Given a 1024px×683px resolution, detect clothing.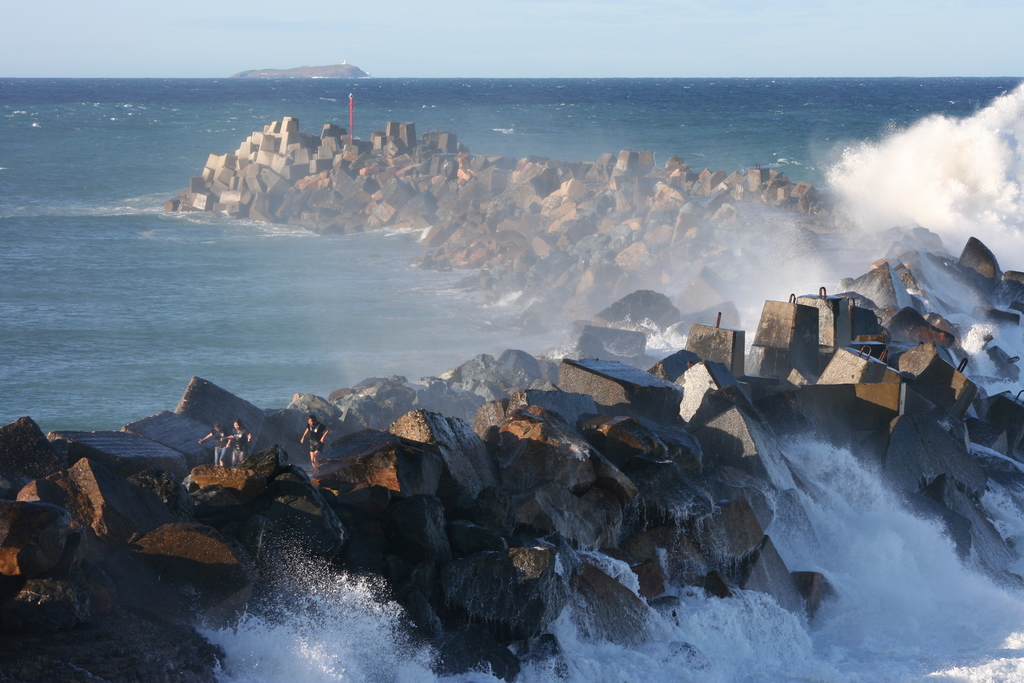
307/424/323/440.
